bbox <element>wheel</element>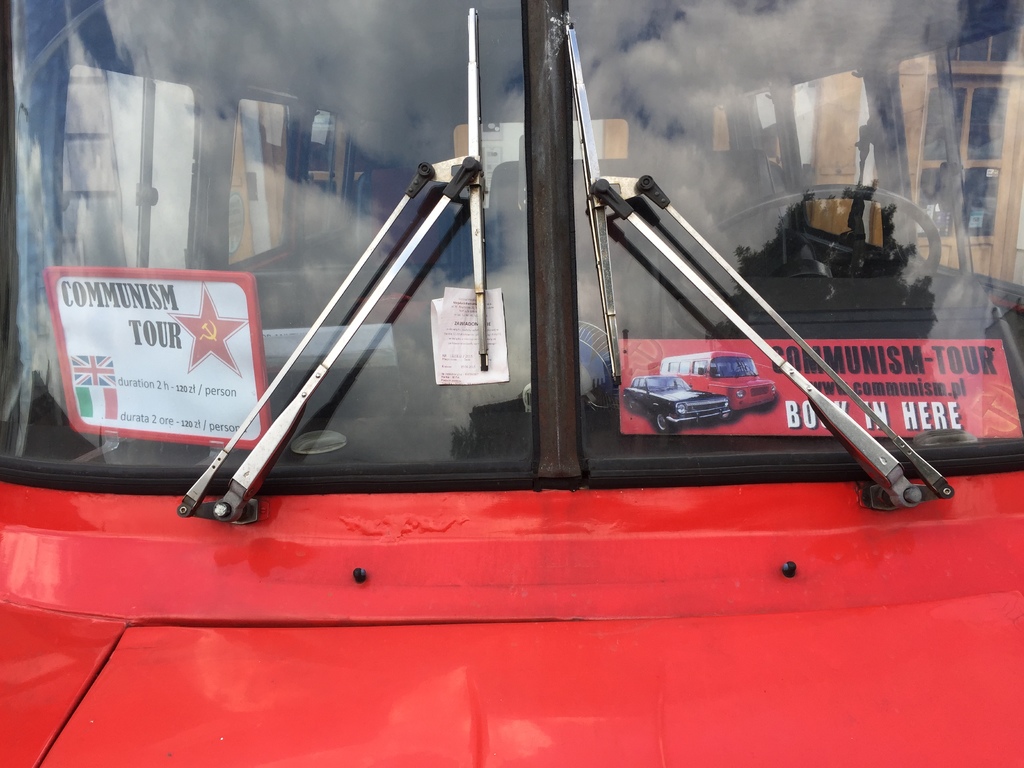
{"left": 711, "top": 182, "right": 944, "bottom": 278}
